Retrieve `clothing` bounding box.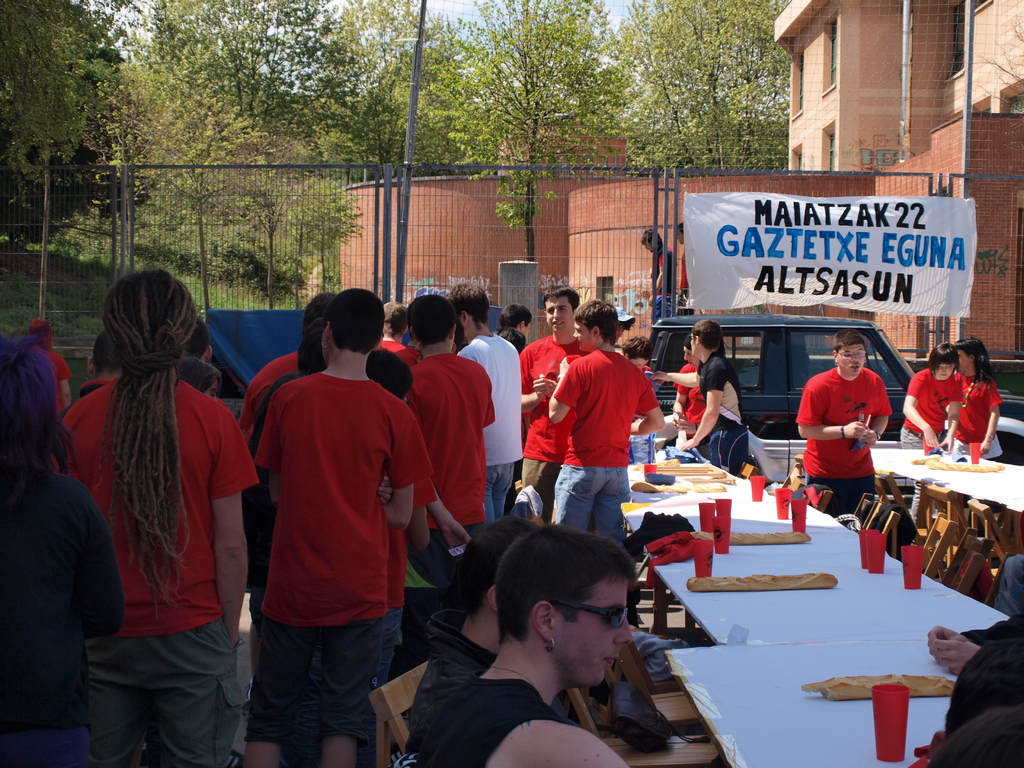
Bounding box: {"x1": 402, "y1": 606, "x2": 504, "y2": 759}.
